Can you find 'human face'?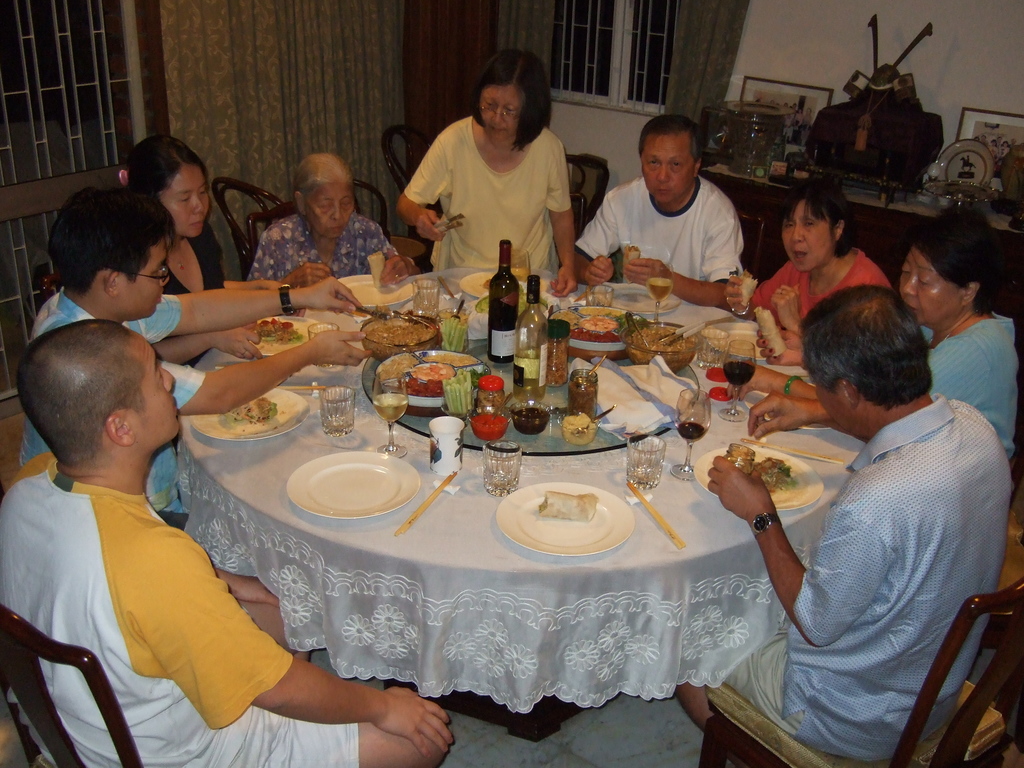
Yes, bounding box: <box>887,244,957,324</box>.
